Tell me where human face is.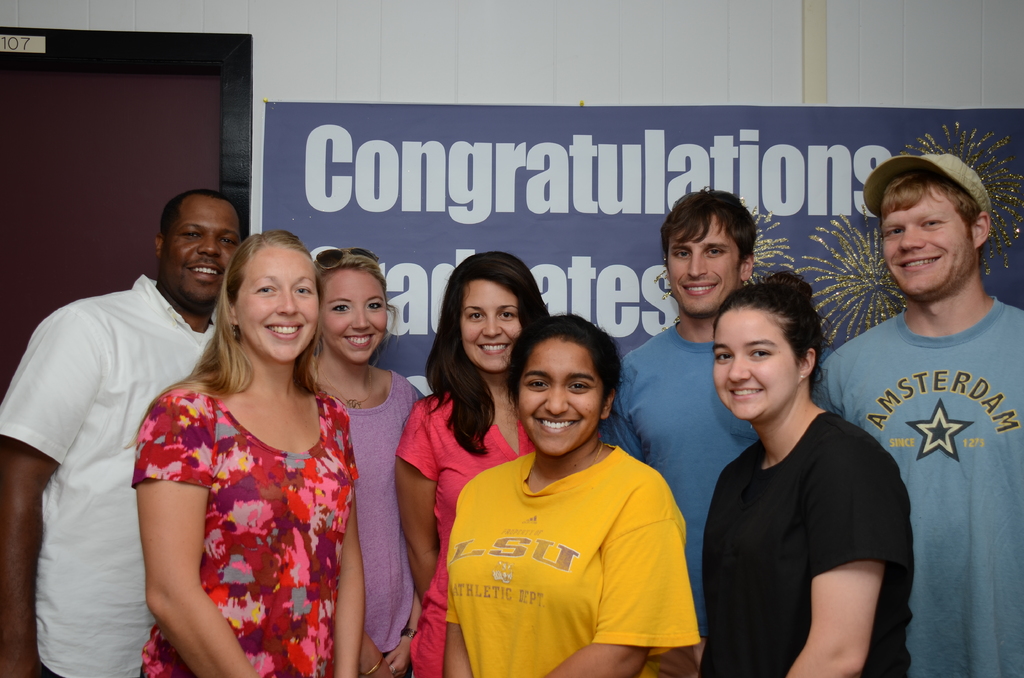
human face is at pyautogui.locateOnScreen(235, 246, 317, 361).
